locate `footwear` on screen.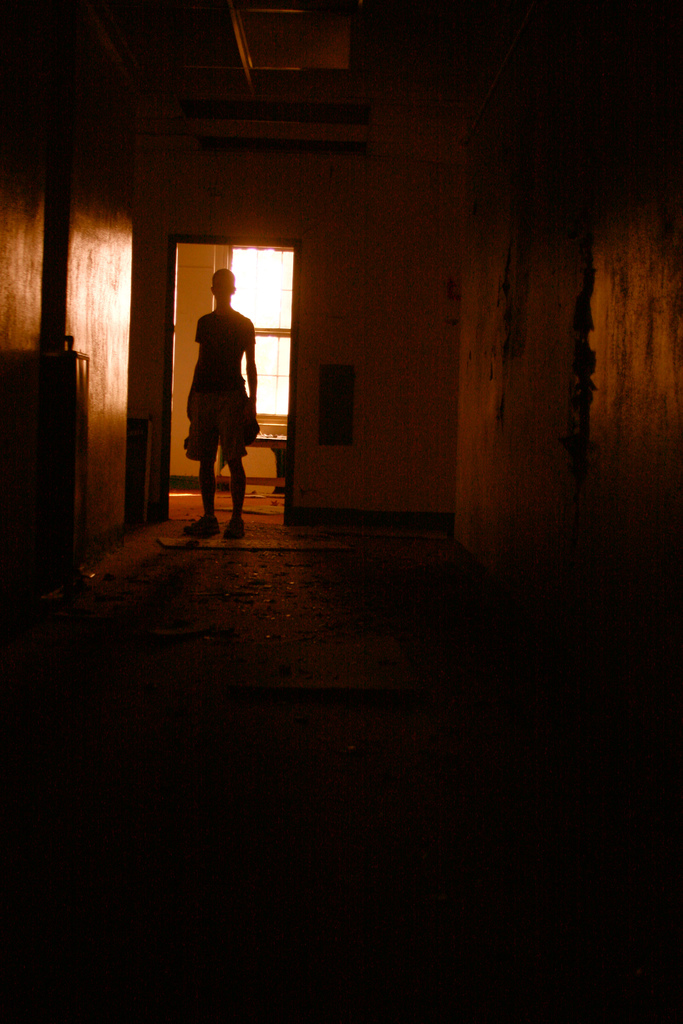
On screen at box=[224, 519, 252, 538].
